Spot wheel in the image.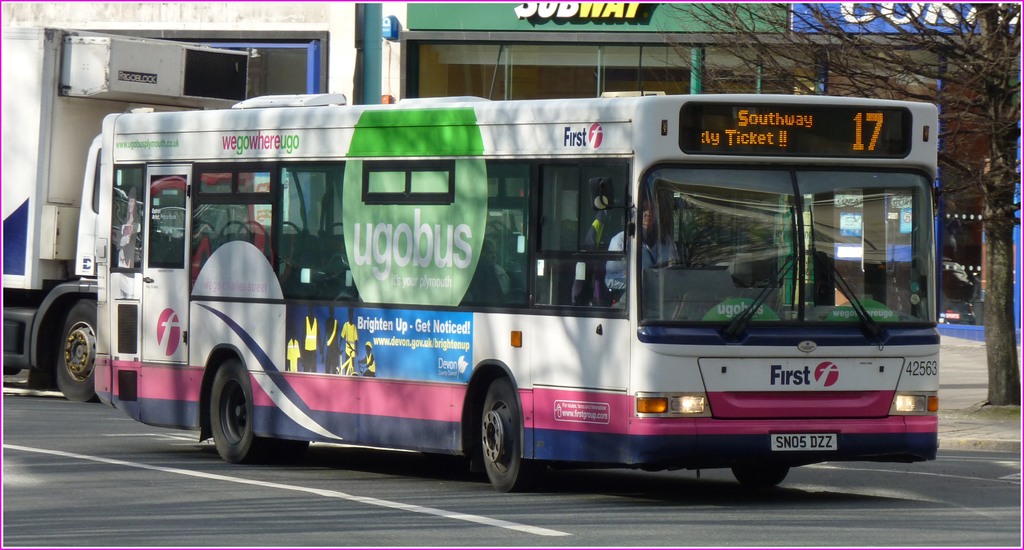
wheel found at [466,385,525,487].
